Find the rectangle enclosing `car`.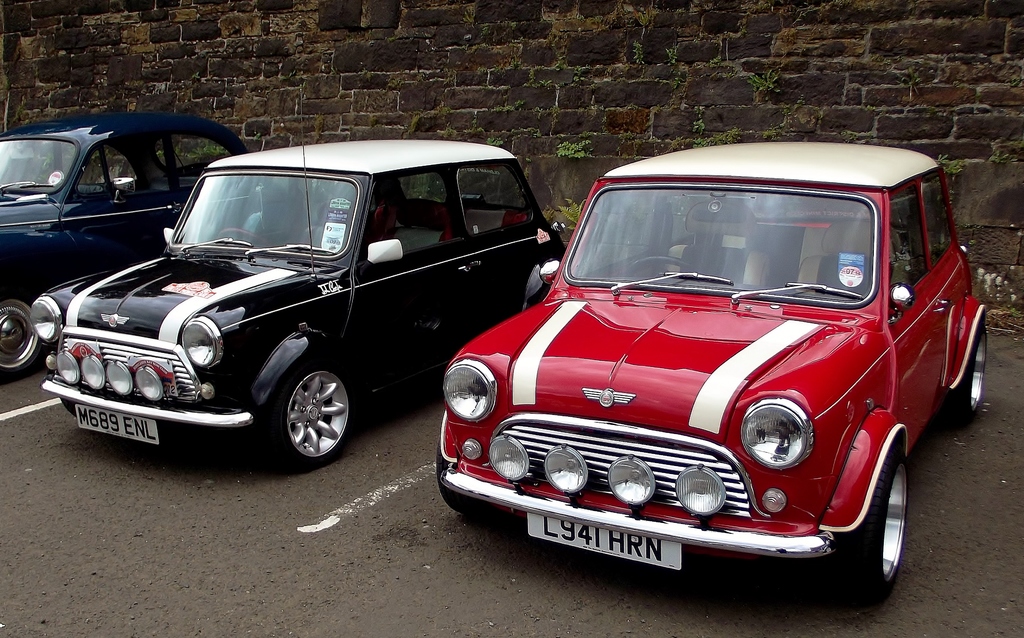
435/135/996/606.
